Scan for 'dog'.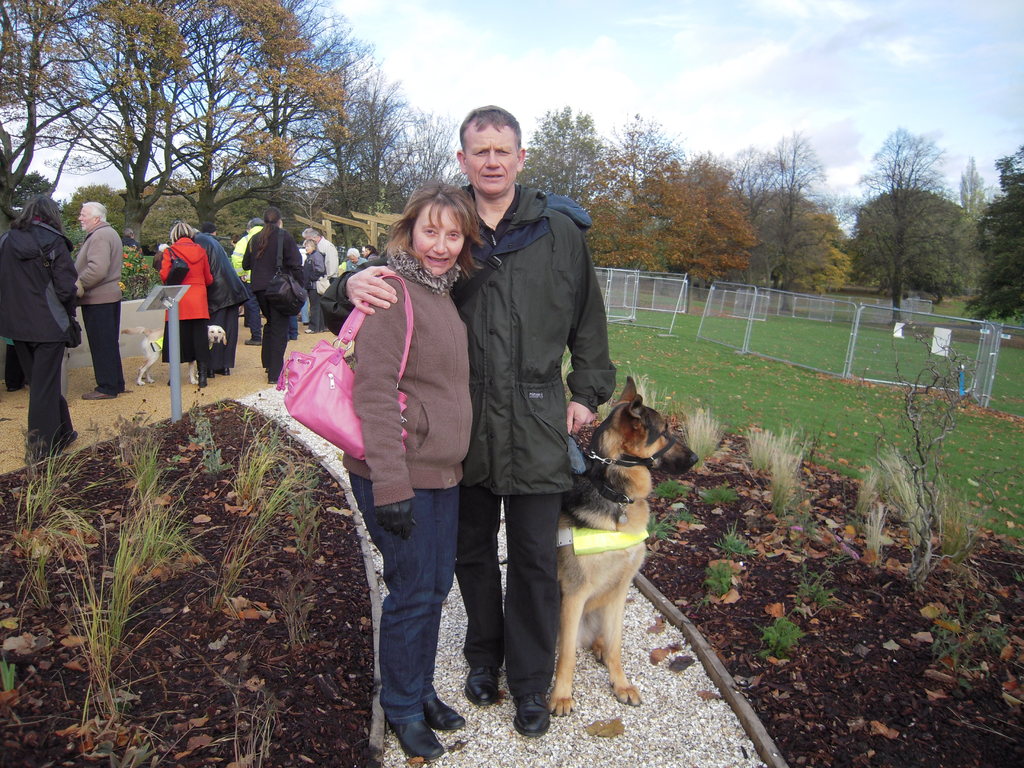
Scan result: [120, 325, 228, 386].
